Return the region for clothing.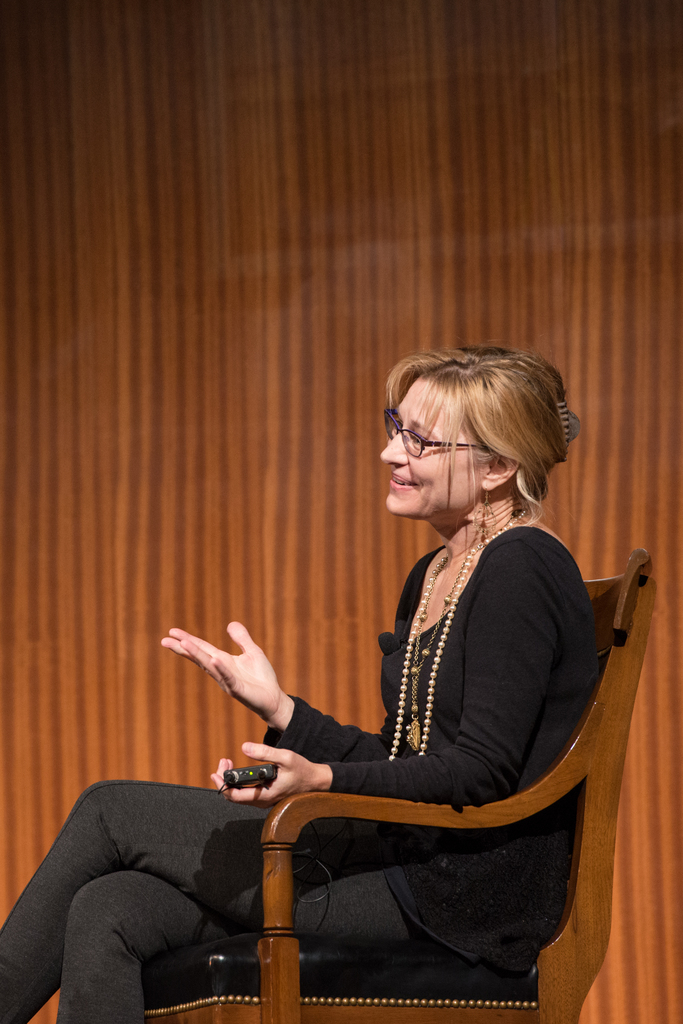
left=89, top=548, right=578, bottom=980.
